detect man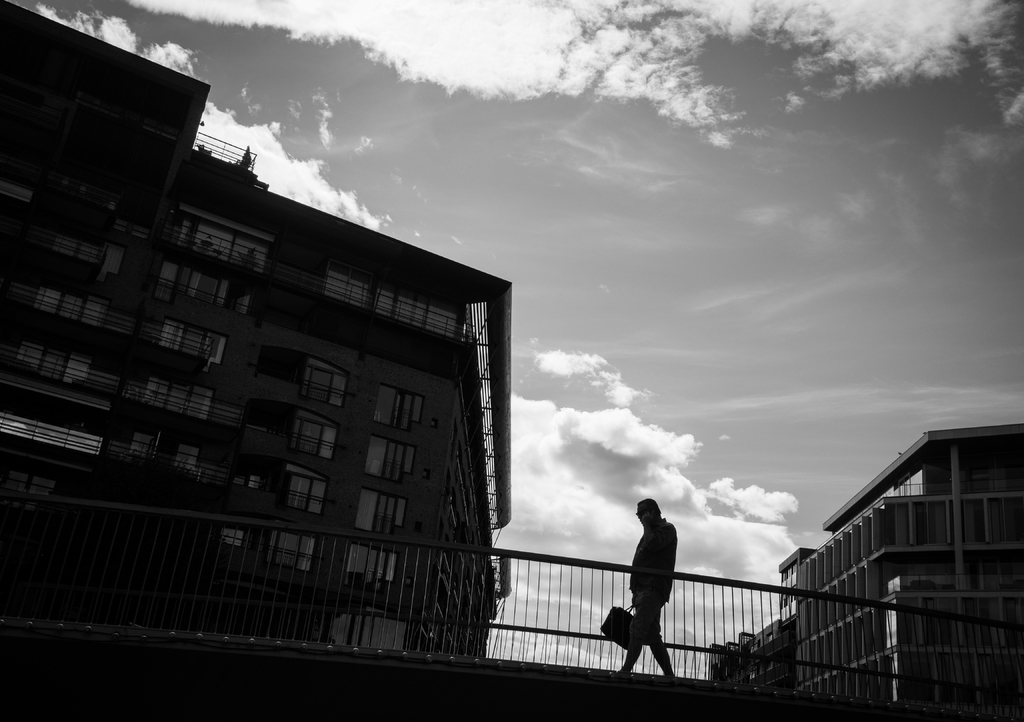
x1=612, y1=495, x2=678, y2=675
